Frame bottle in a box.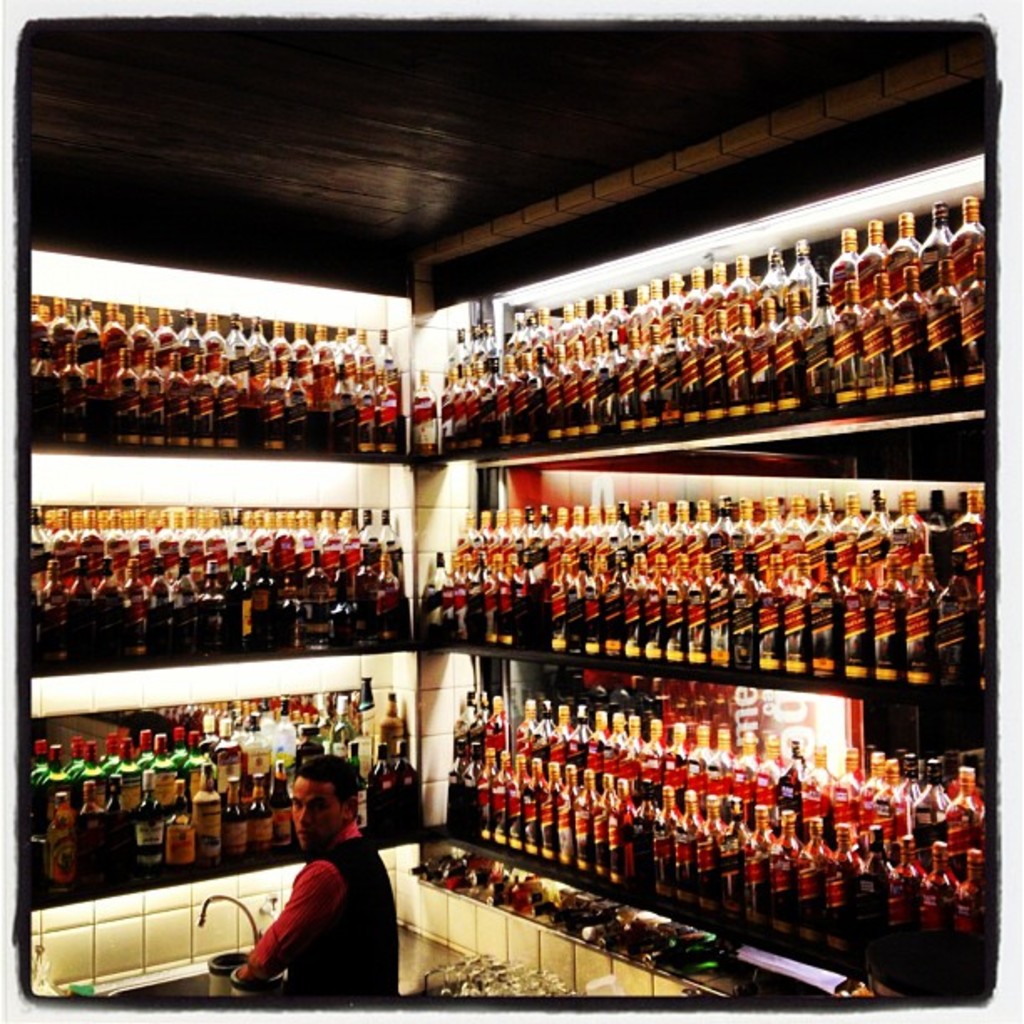
{"x1": 537, "y1": 887, "x2": 587, "y2": 910}.
